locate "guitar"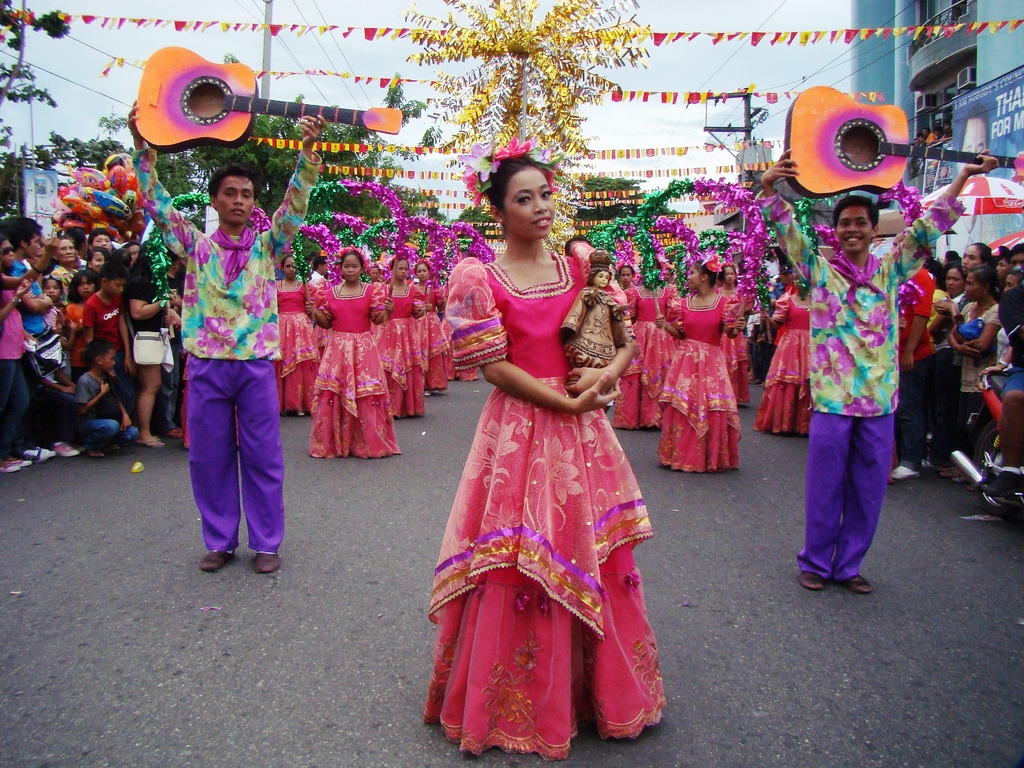
bbox(134, 48, 404, 154)
